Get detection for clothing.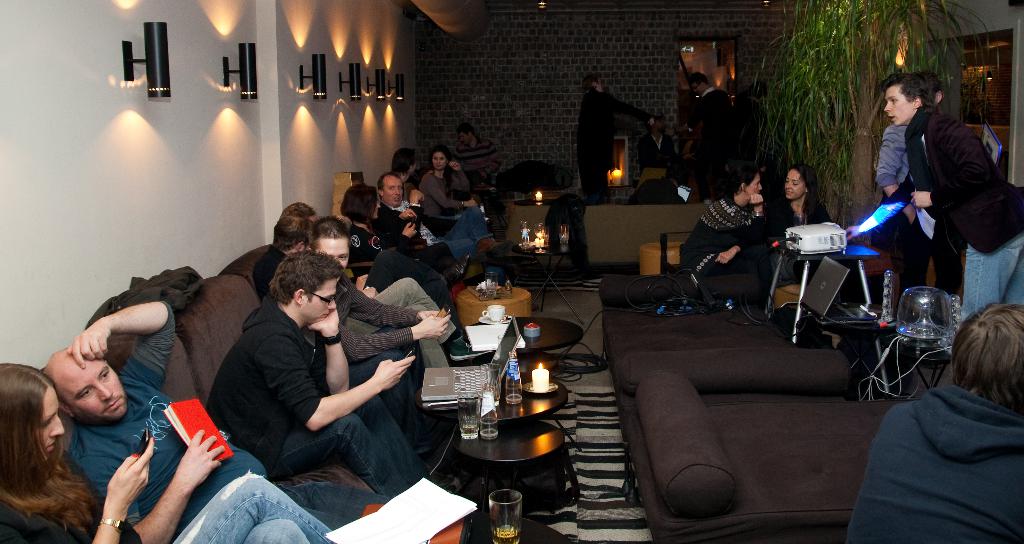
Detection: x1=346, y1=219, x2=388, y2=272.
